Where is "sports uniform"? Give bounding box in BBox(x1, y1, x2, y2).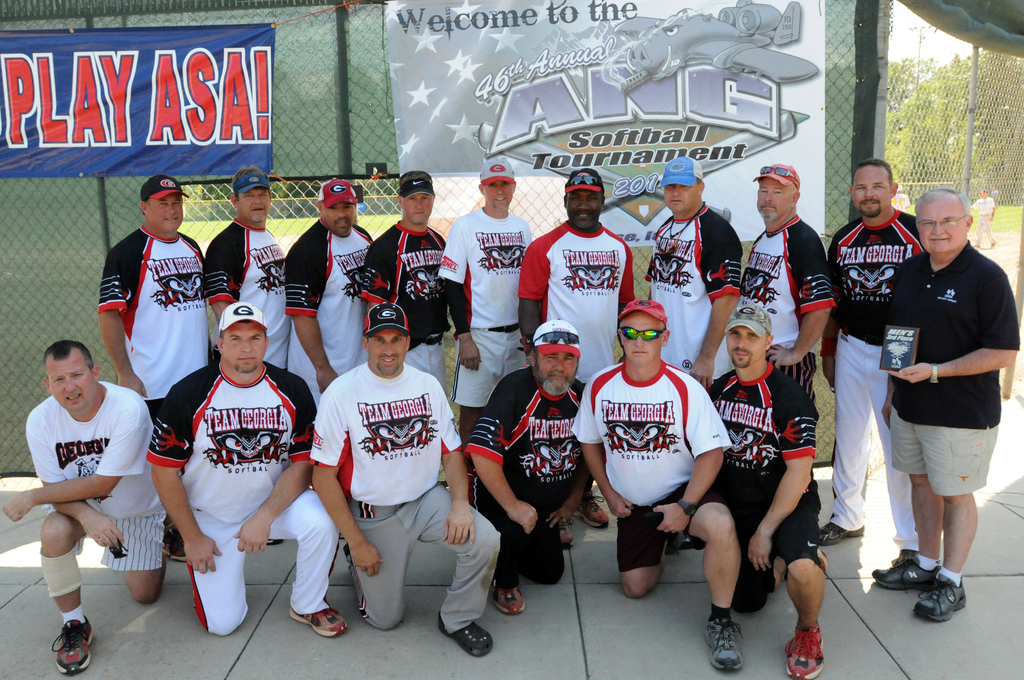
BBox(888, 232, 1023, 503).
